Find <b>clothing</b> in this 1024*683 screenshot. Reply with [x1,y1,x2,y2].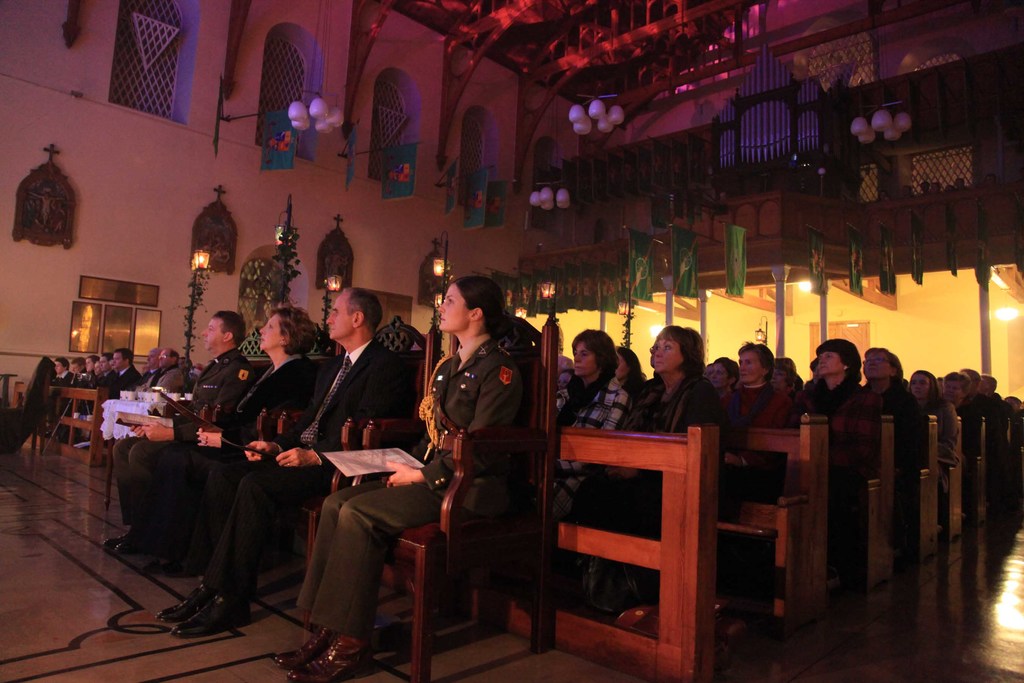
[421,298,550,501].
